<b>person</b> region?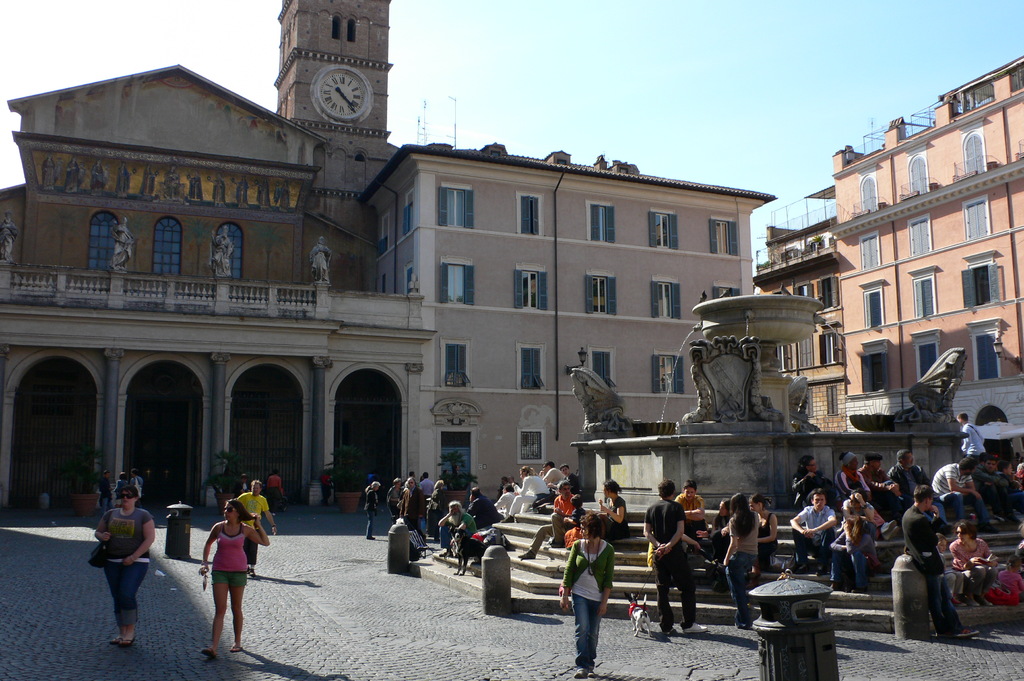
[986, 556, 1023, 602]
